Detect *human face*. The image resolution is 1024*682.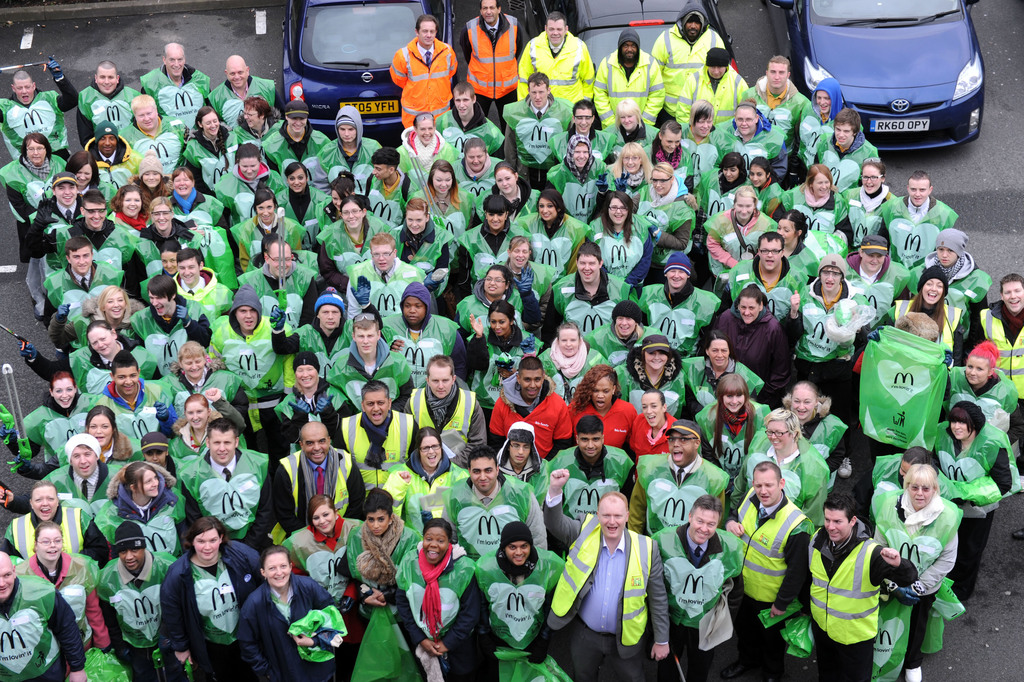
Rect(950, 414, 973, 439).
